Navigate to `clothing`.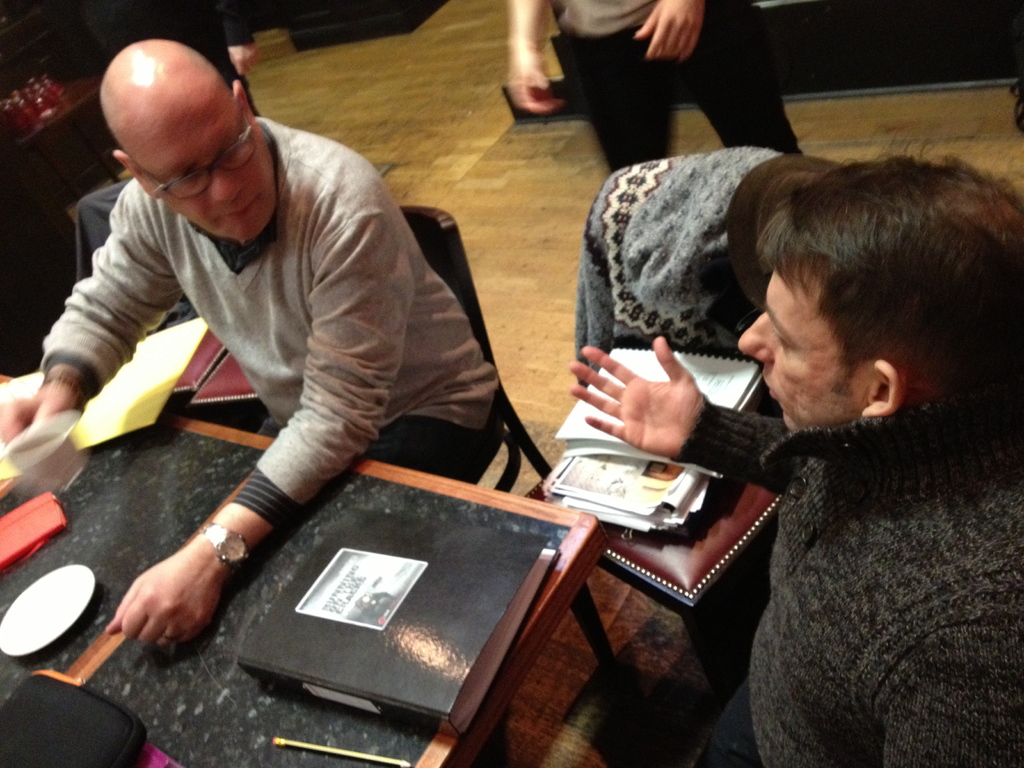
Navigation target: box(660, 244, 1023, 754).
